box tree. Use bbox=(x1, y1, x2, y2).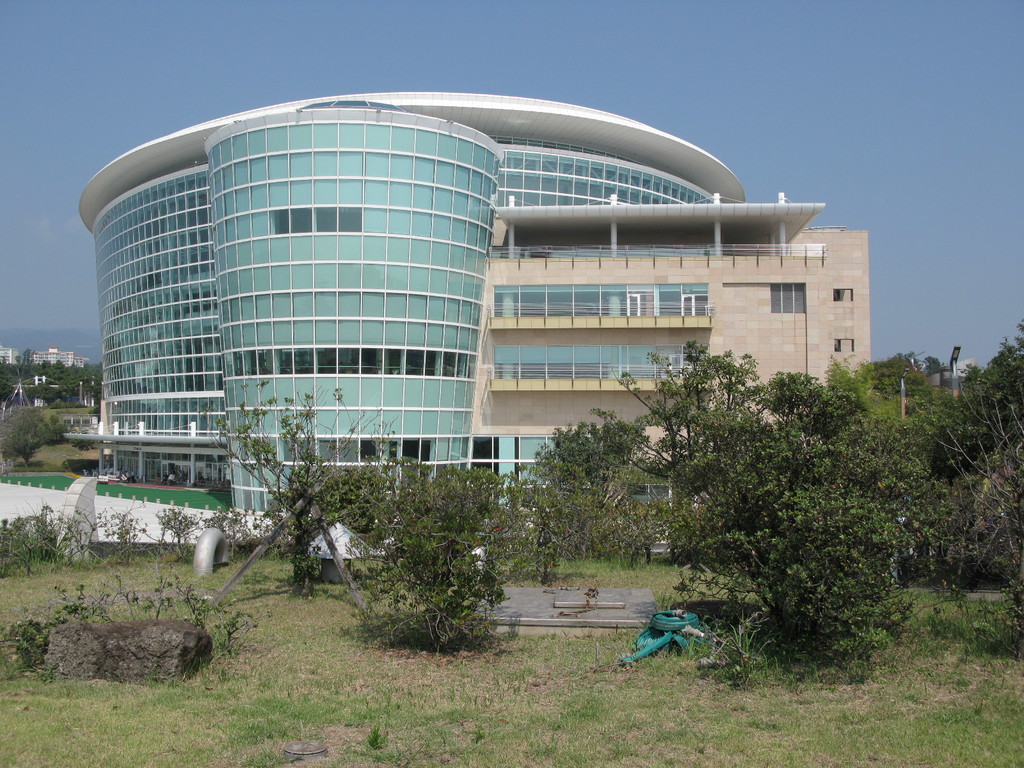
bbox=(338, 466, 531, 645).
